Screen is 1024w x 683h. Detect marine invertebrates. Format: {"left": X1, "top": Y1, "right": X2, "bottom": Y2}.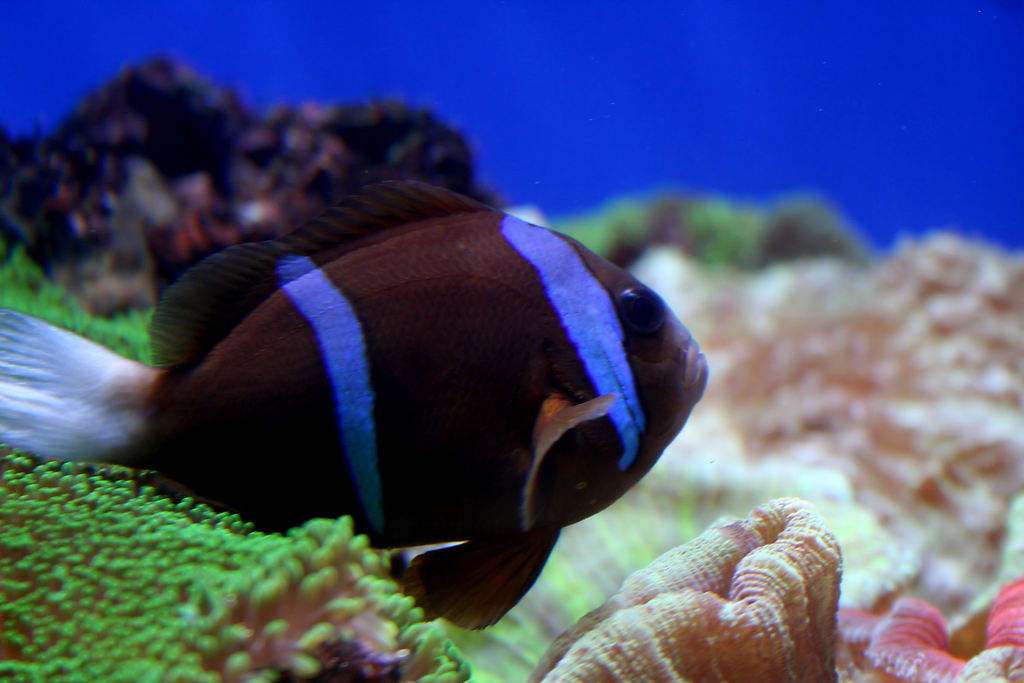
{"left": 0, "top": 415, "right": 483, "bottom": 682}.
